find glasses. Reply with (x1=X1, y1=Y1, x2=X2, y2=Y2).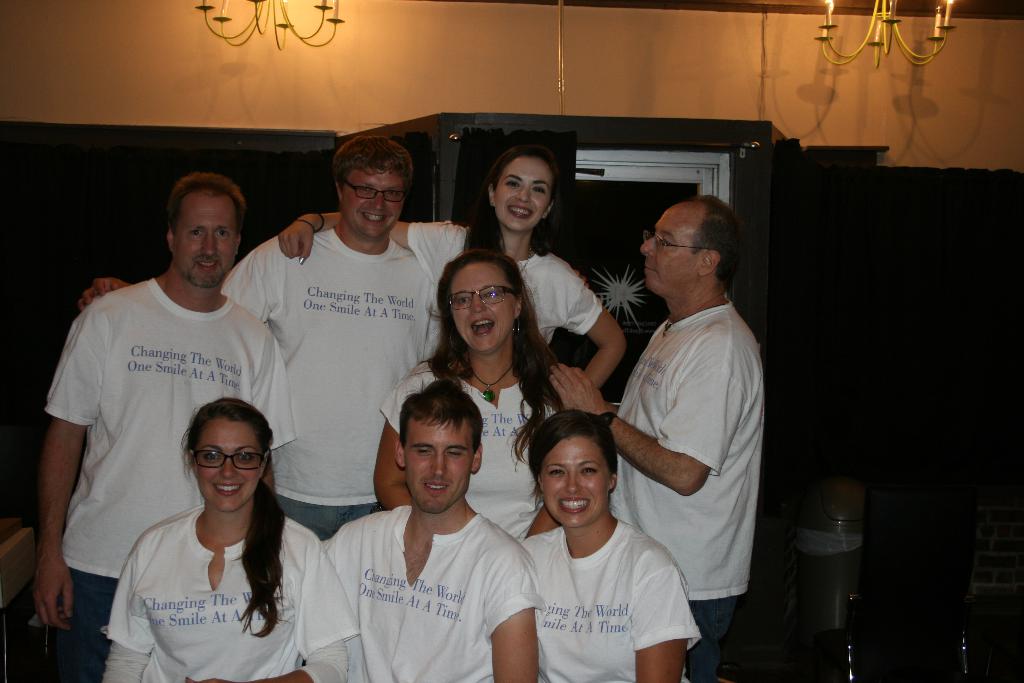
(x1=189, y1=445, x2=282, y2=470).
